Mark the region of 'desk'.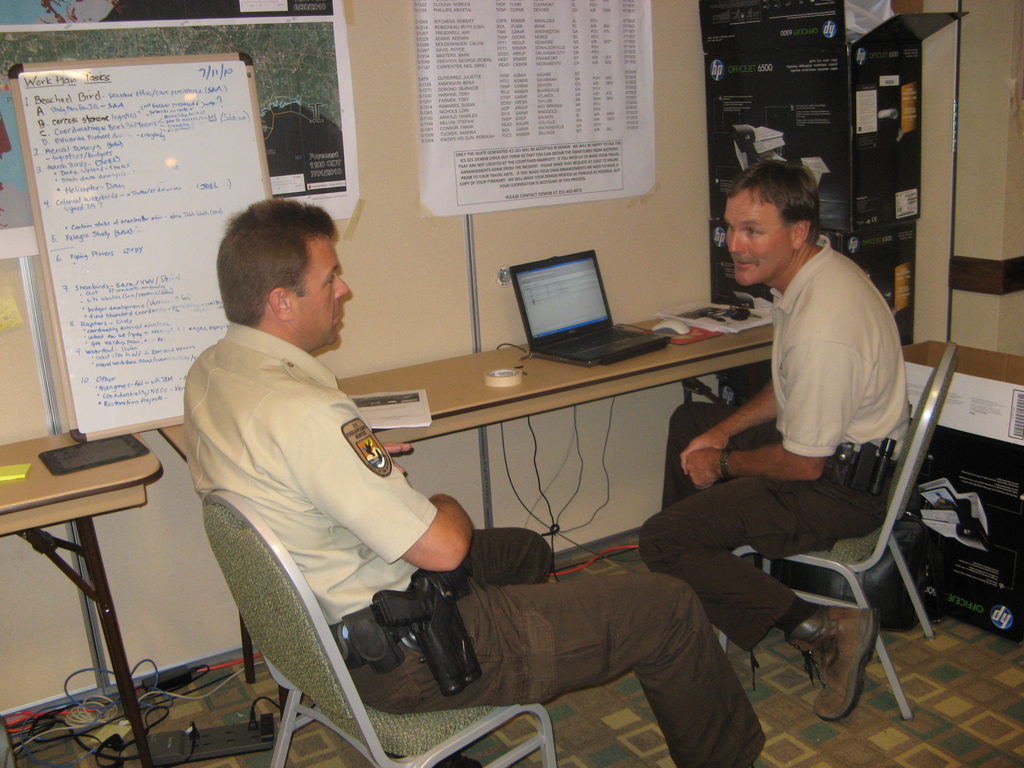
Region: (0, 430, 167, 767).
